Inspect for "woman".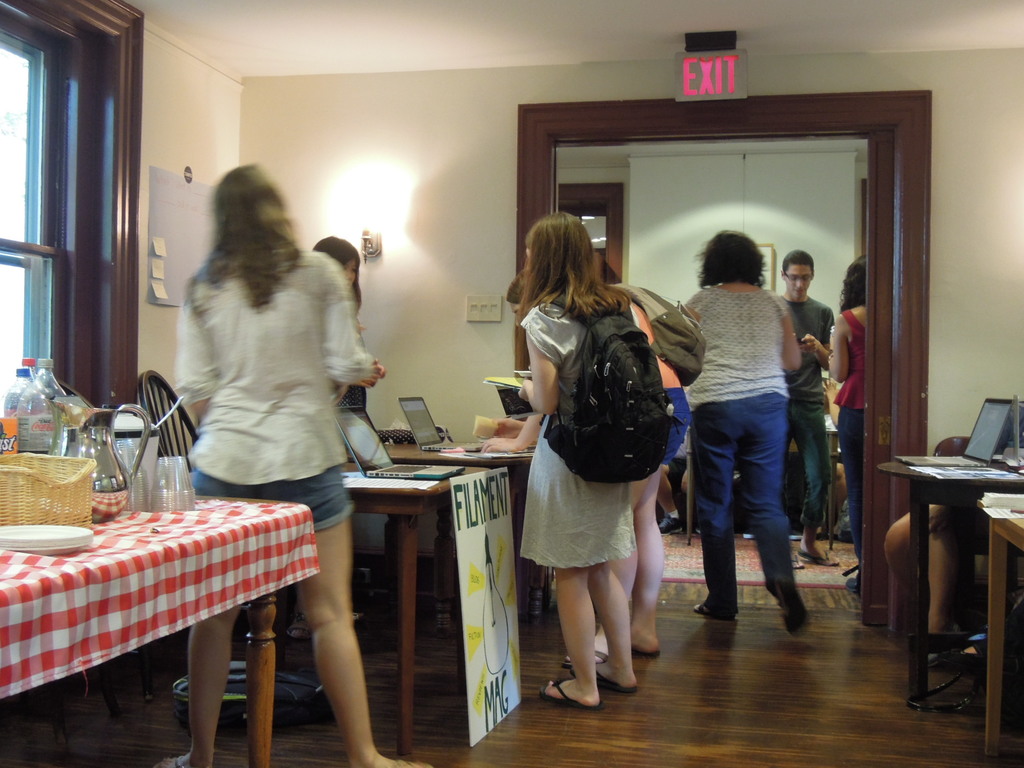
Inspection: bbox(880, 433, 1010, 652).
